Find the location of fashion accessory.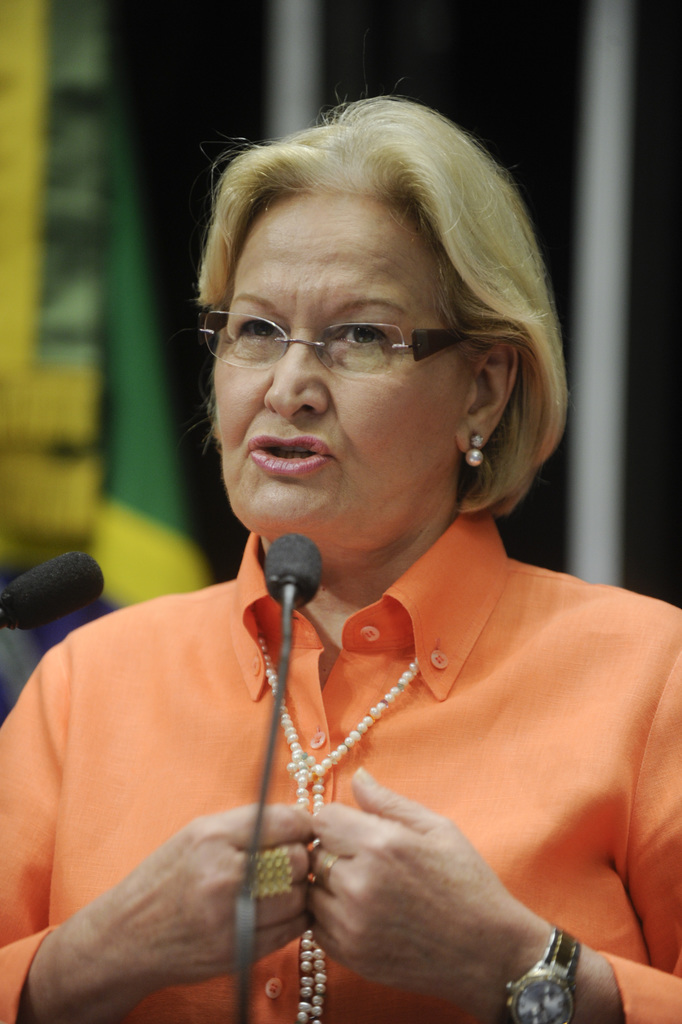
Location: locate(252, 841, 295, 898).
